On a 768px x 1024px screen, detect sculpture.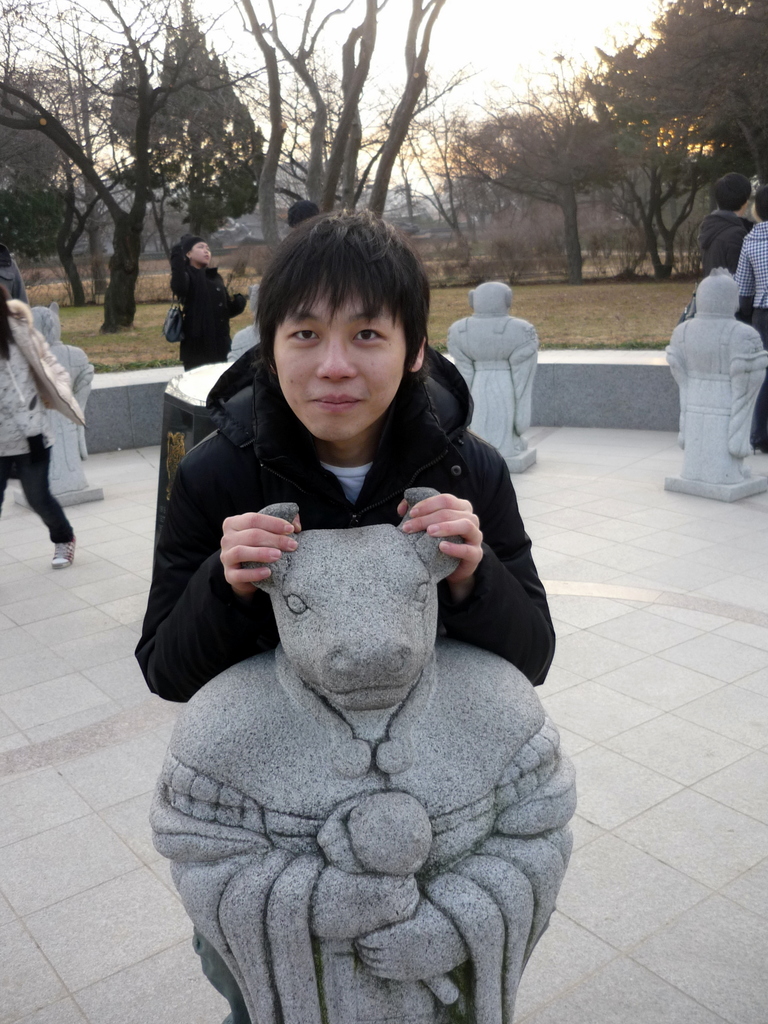
(left=151, top=499, right=579, bottom=1023).
